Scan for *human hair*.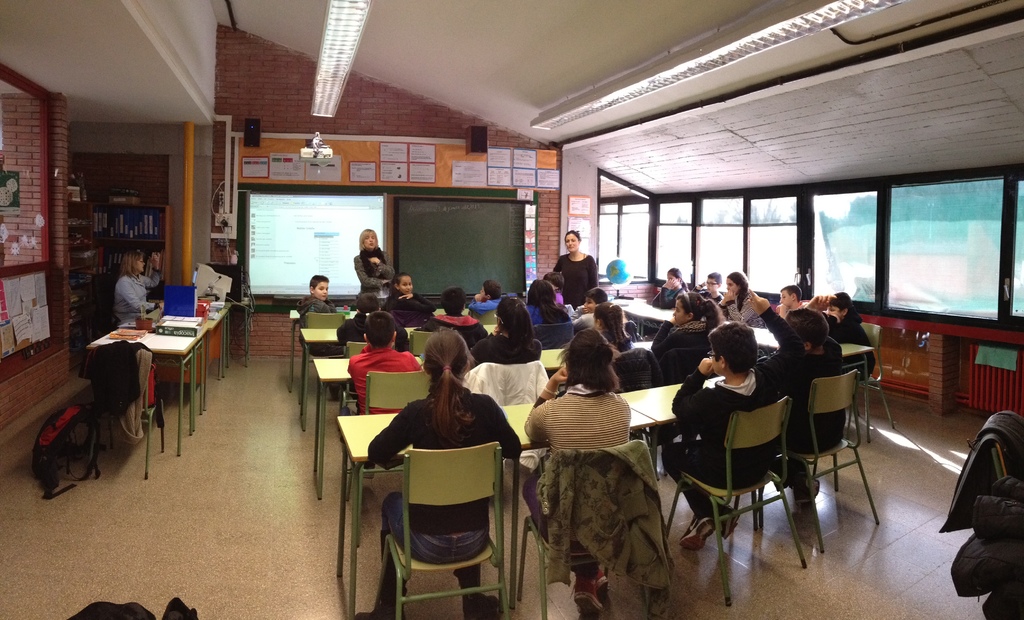
Scan result: crop(522, 284, 557, 318).
